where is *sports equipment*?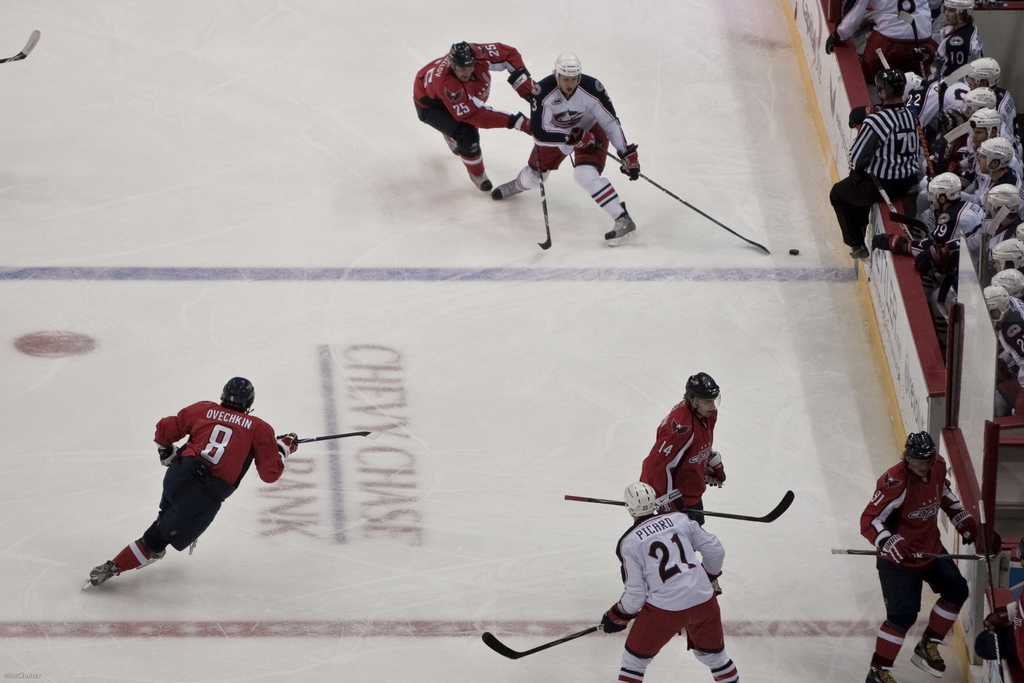
Rect(619, 147, 639, 177).
